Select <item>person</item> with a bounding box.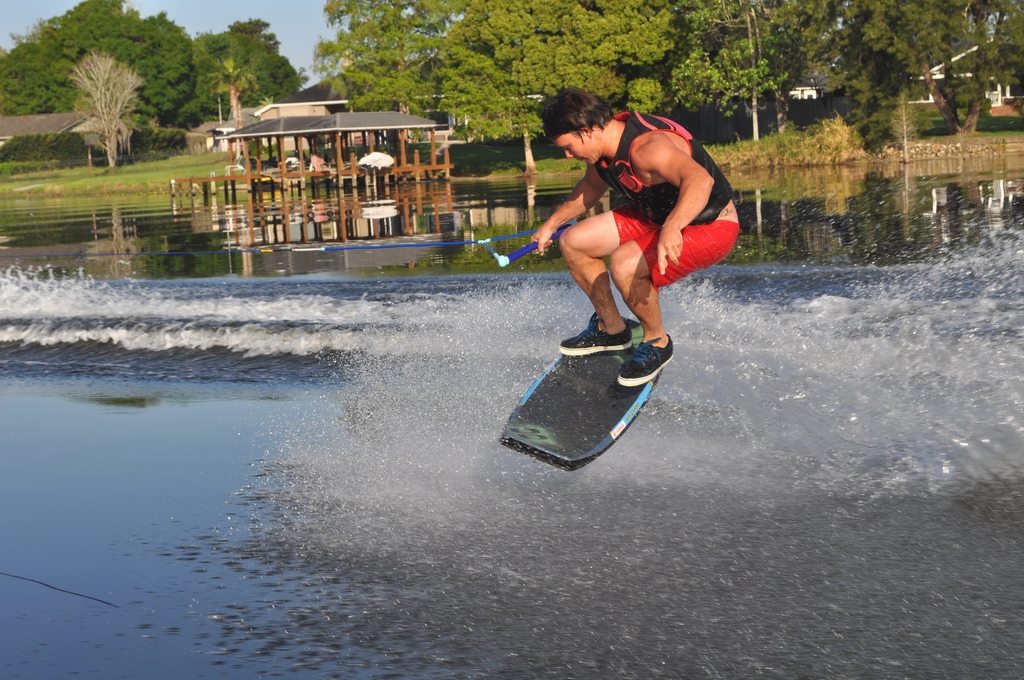
[523,93,733,412].
